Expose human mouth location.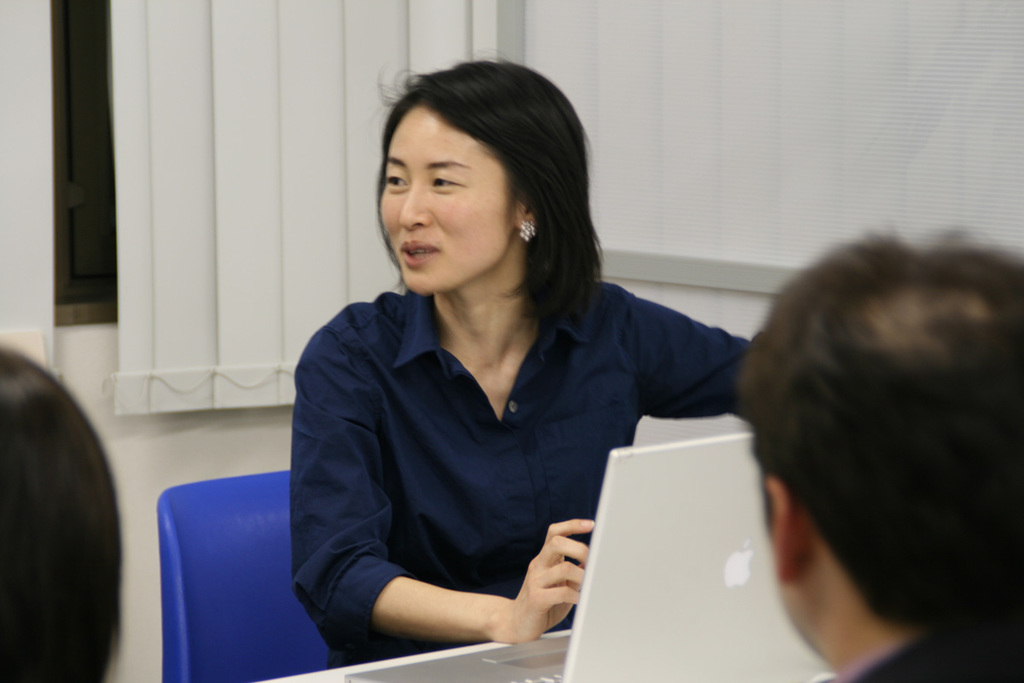
Exposed at left=399, top=239, right=442, bottom=270.
